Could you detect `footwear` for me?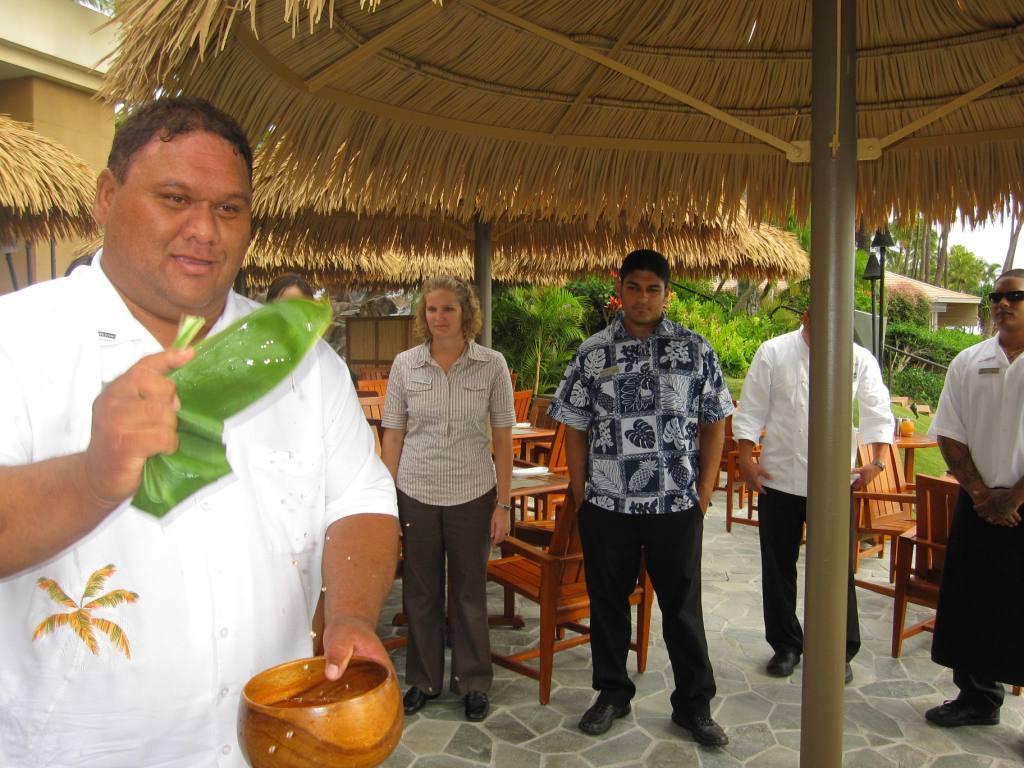
Detection result: select_region(768, 651, 800, 676).
